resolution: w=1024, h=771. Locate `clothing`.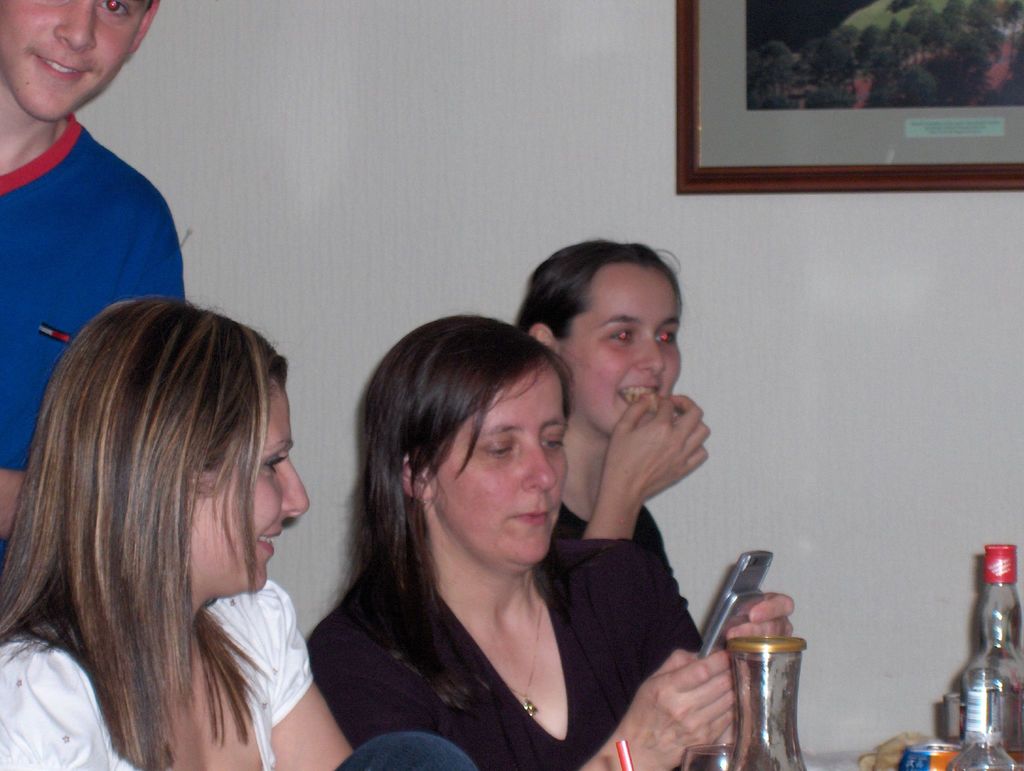
{"left": 0, "top": 113, "right": 181, "bottom": 468}.
